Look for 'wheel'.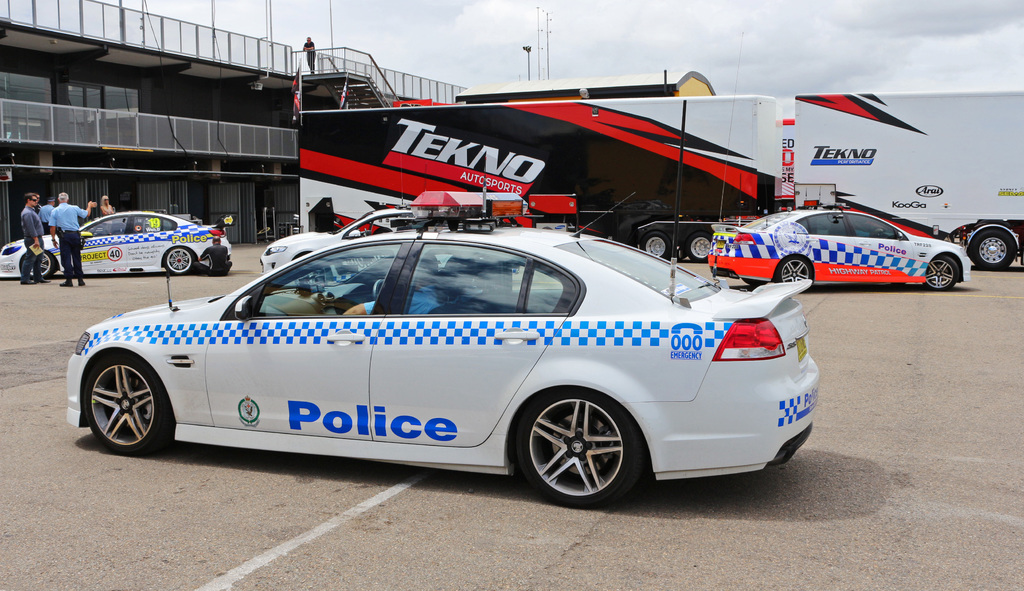
Found: (left=643, top=230, right=669, bottom=259).
